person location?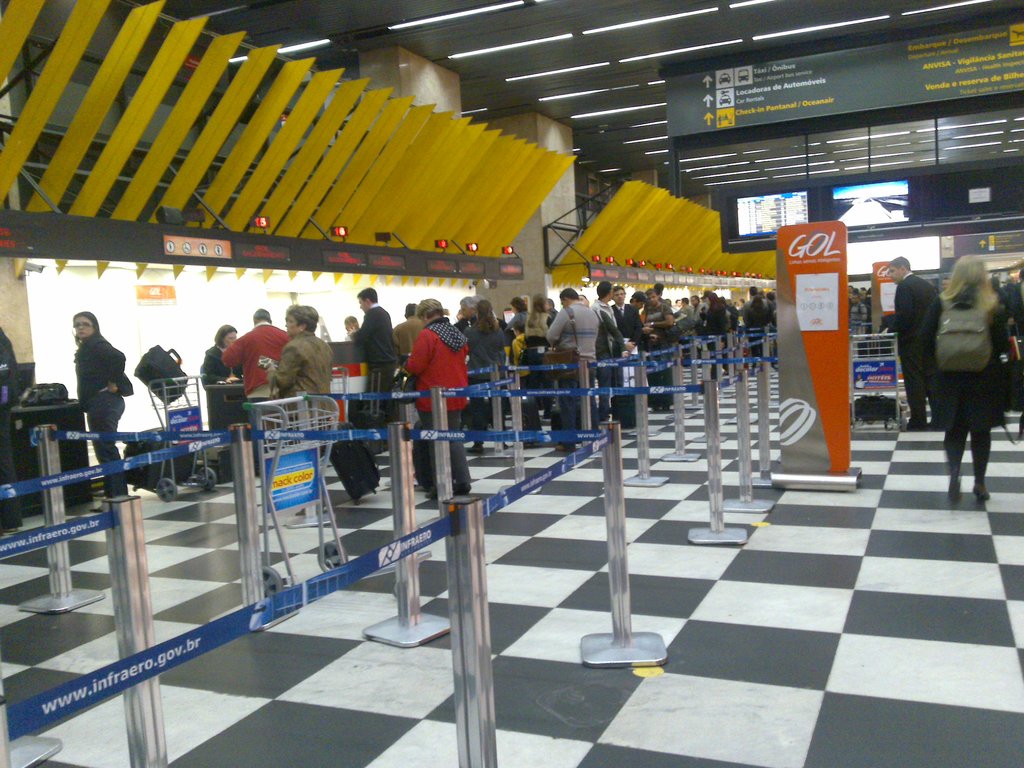
882,260,938,437
